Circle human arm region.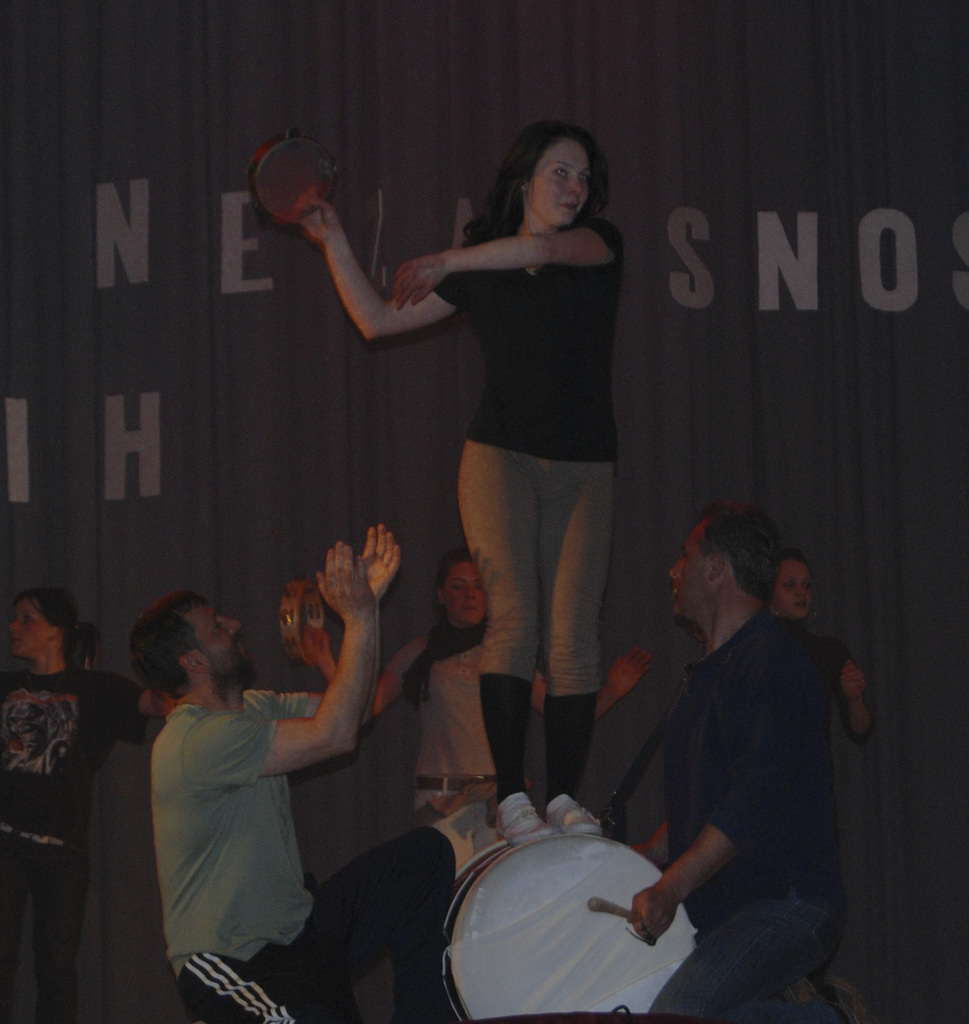
Region: select_region(346, 526, 408, 659).
